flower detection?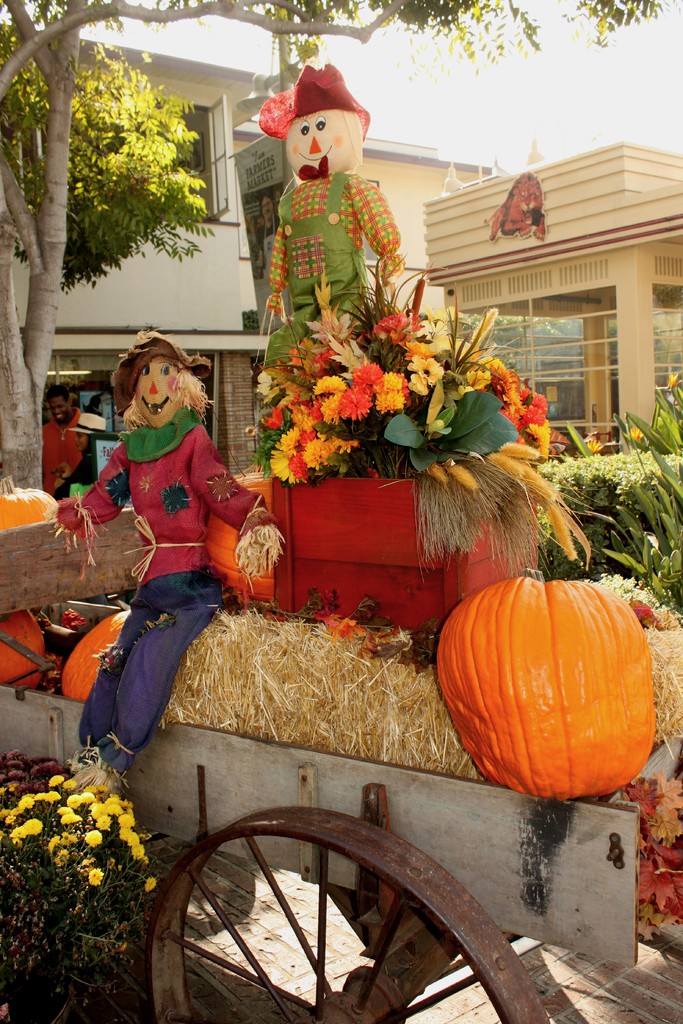
region(584, 433, 602, 452)
